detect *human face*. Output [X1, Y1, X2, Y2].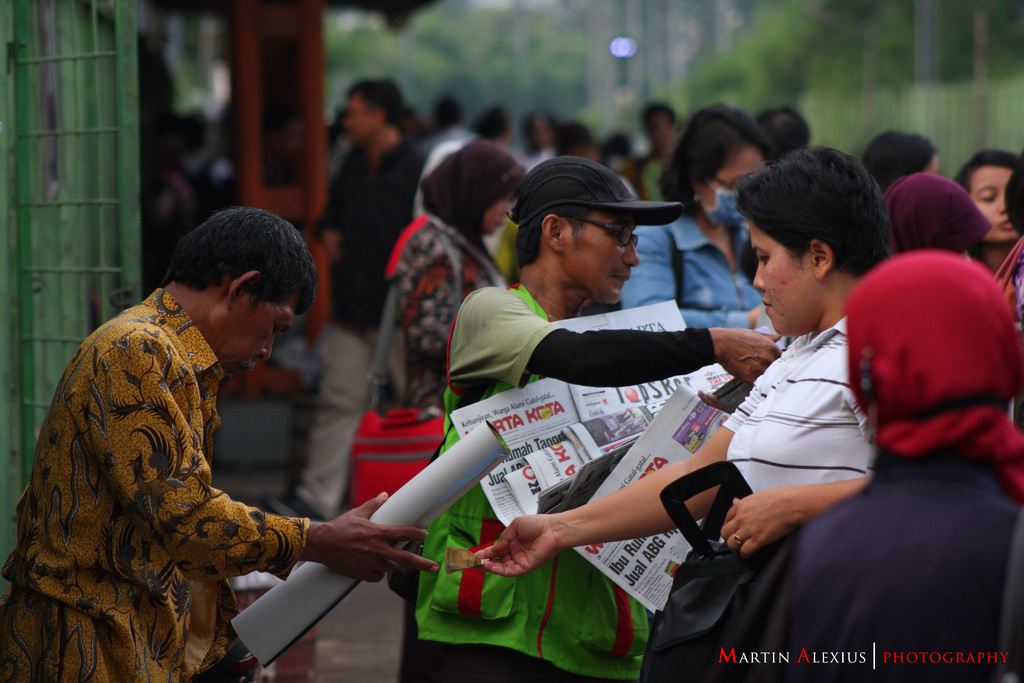
[748, 221, 812, 339].
